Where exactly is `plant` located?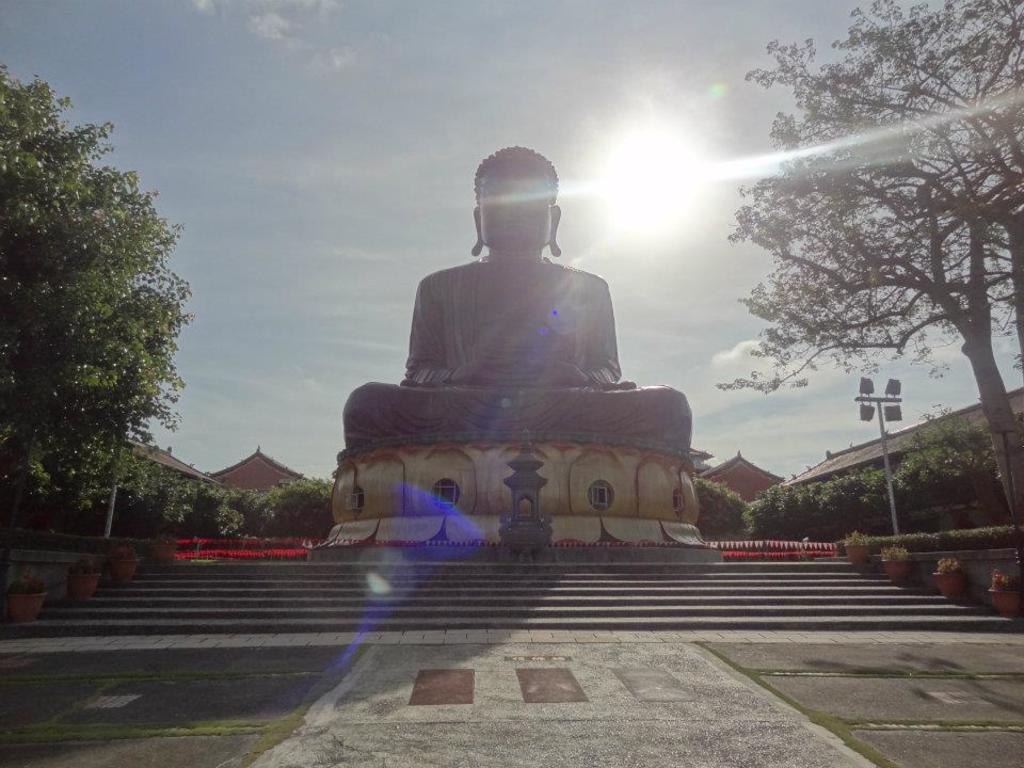
Its bounding box is 153,533,176,553.
